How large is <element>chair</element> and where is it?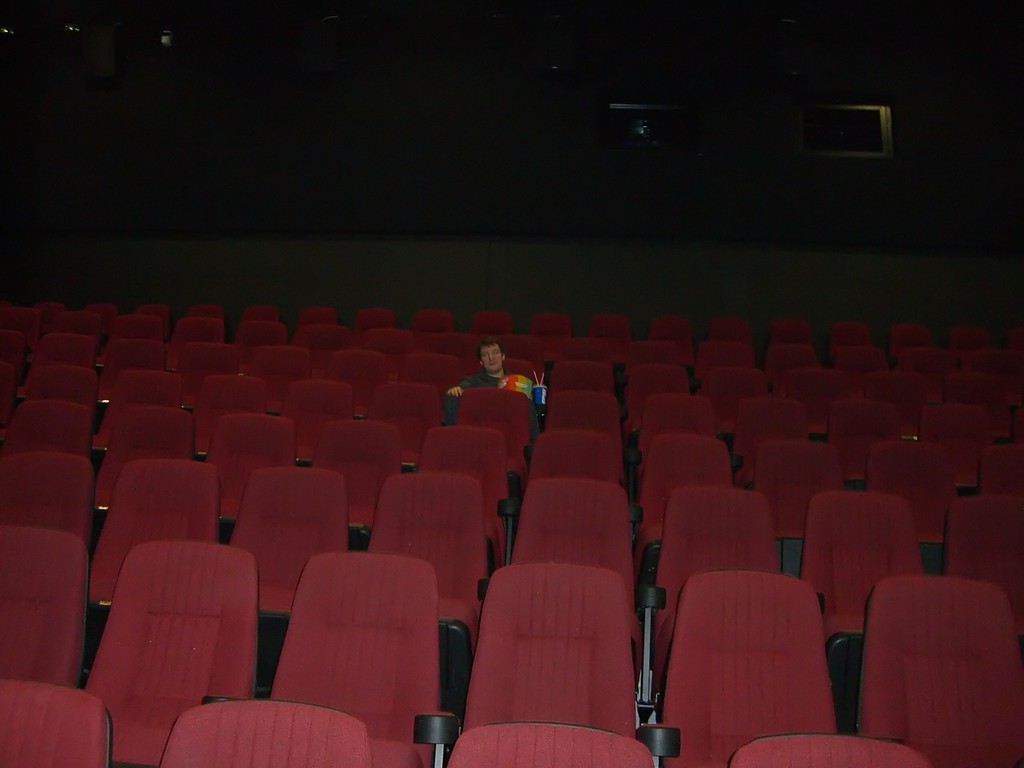
Bounding box: box(452, 331, 504, 355).
